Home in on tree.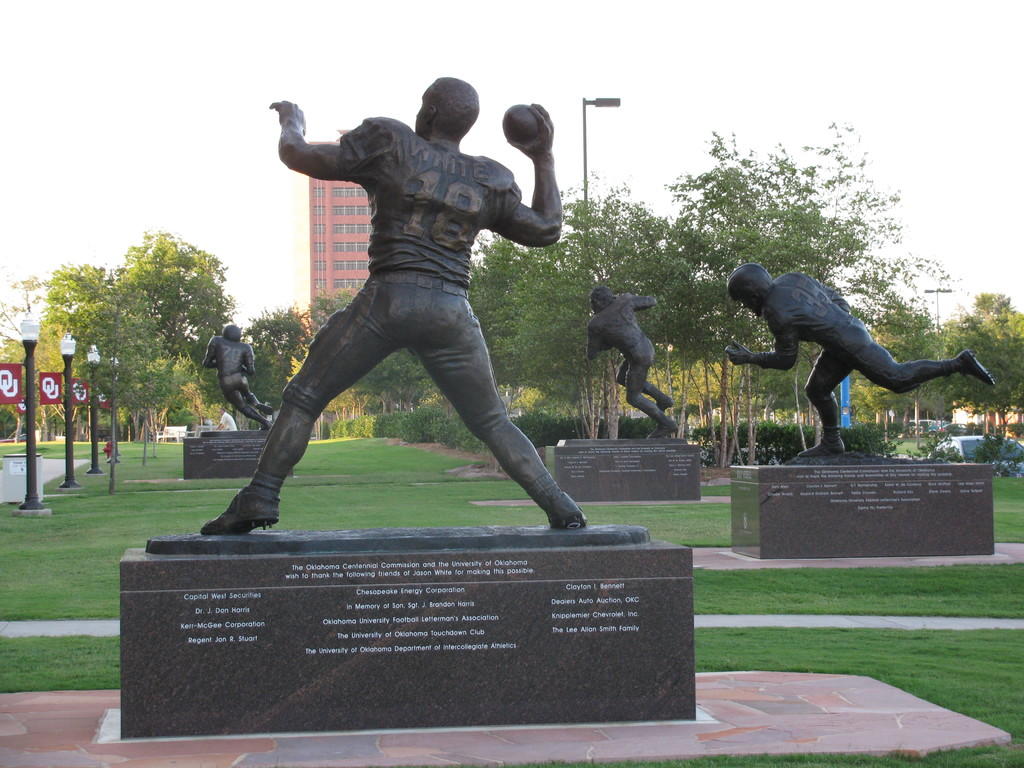
Homed in at (941, 309, 1023, 436).
